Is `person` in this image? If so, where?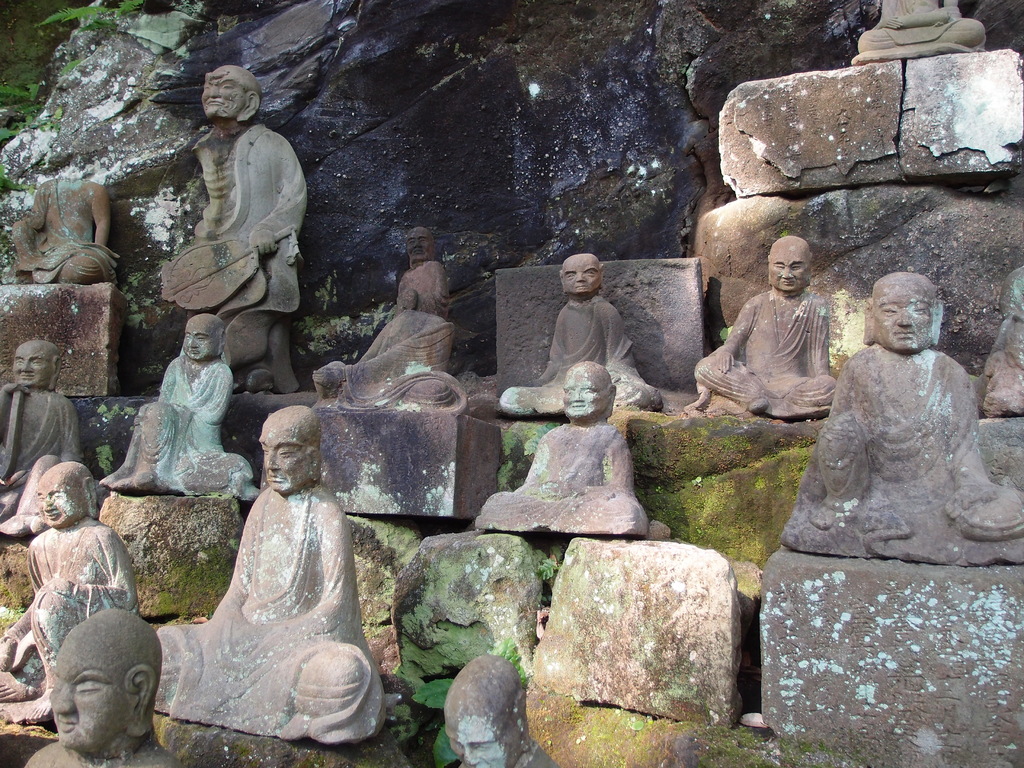
Yes, at 0 172 117 286.
